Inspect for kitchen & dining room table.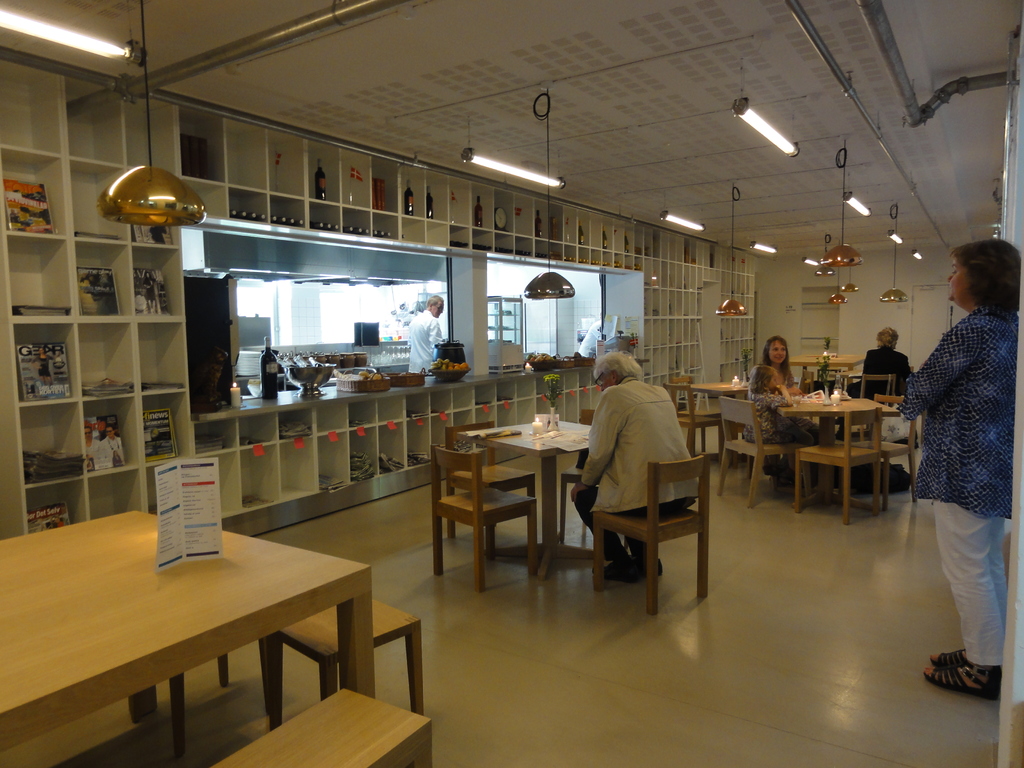
Inspection: {"x1": 429, "y1": 404, "x2": 709, "y2": 620}.
